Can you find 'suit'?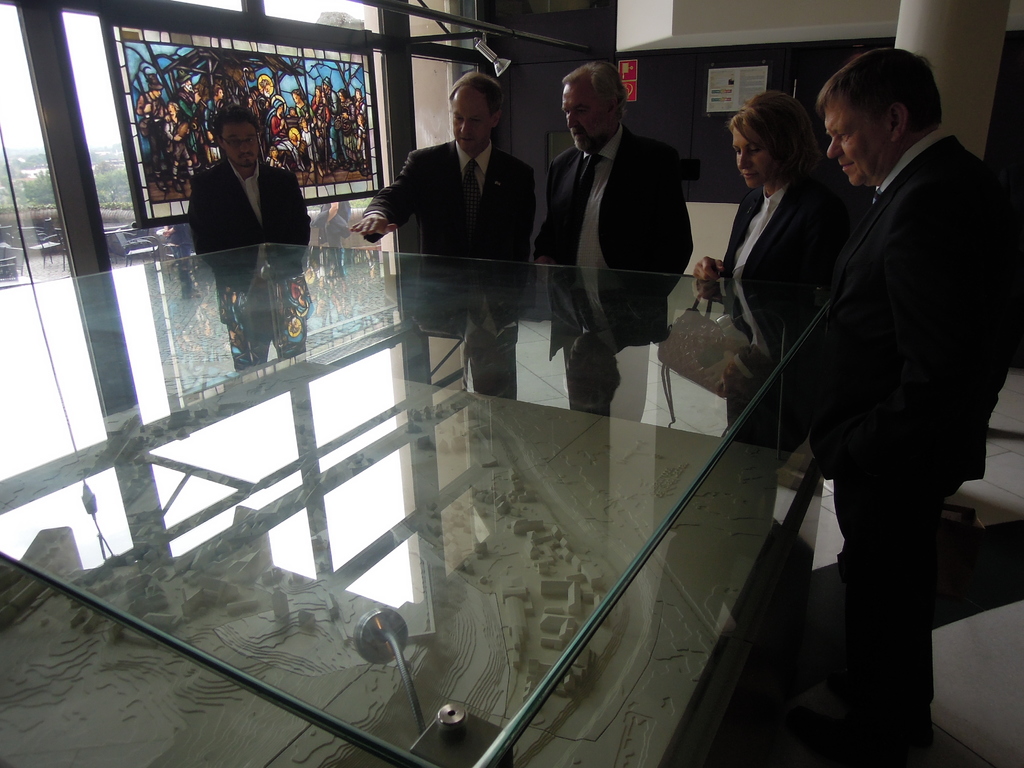
Yes, bounding box: bbox=(361, 135, 535, 255).
